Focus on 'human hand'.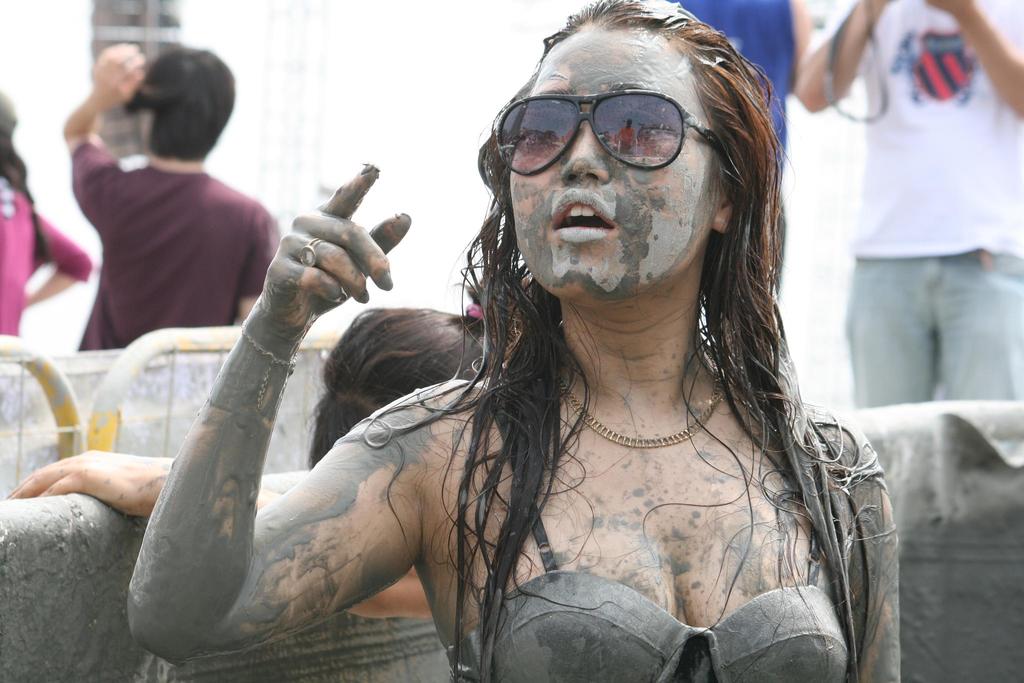
Focused at [x1=1, y1=445, x2=166, y2=516].
